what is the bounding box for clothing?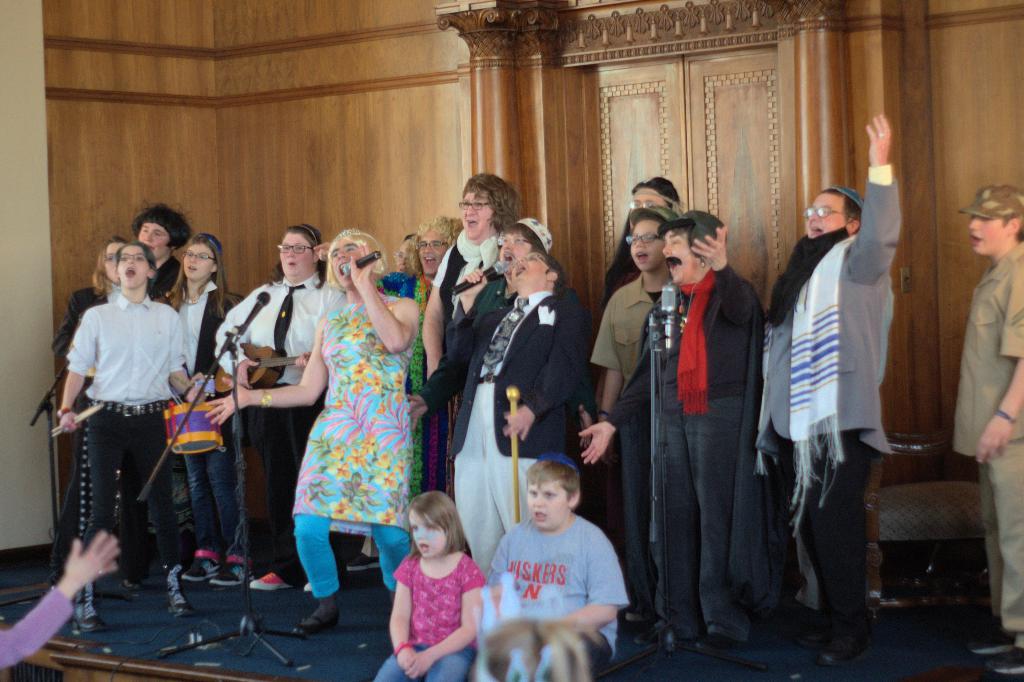
bbox=[419, 283, 589, 576].
